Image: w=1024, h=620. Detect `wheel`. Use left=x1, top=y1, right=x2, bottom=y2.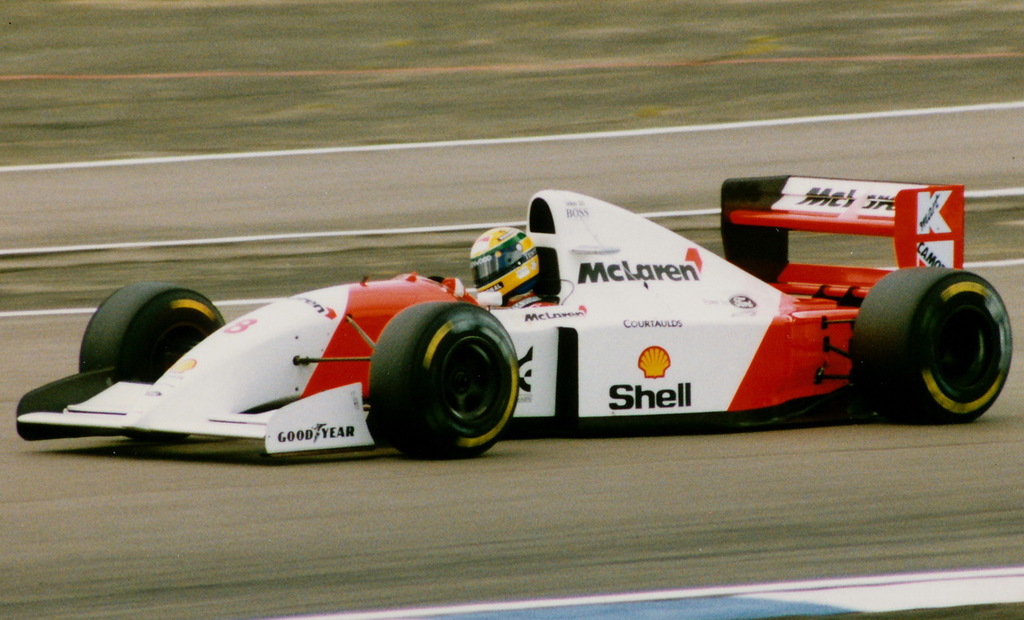
left=372, top=300, right=528, bottom=460.
